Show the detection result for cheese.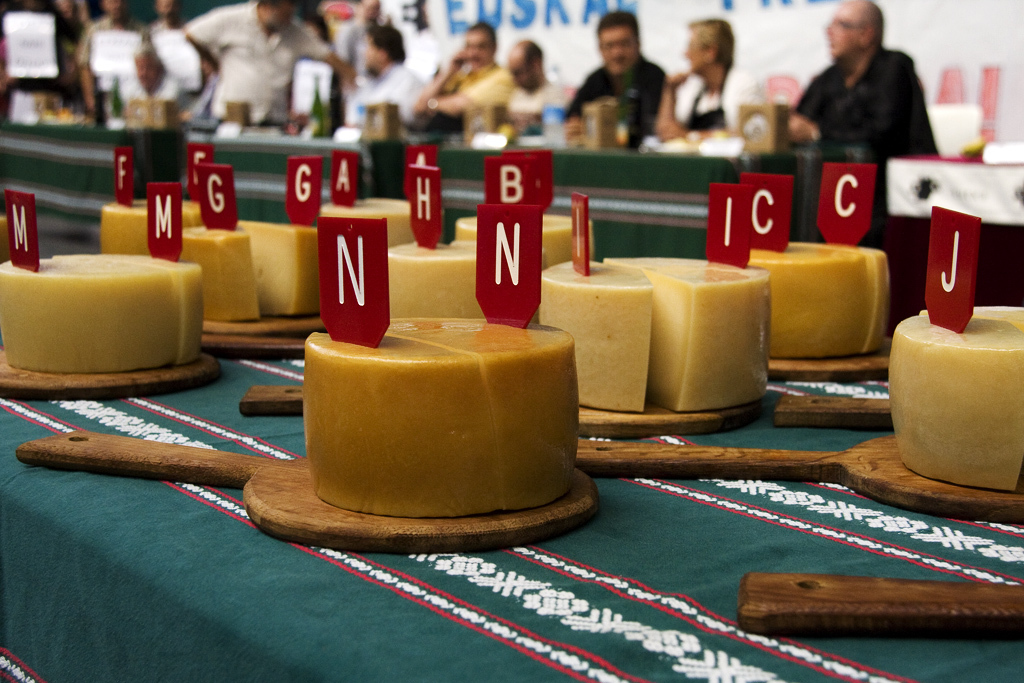
453 214 593 271.
